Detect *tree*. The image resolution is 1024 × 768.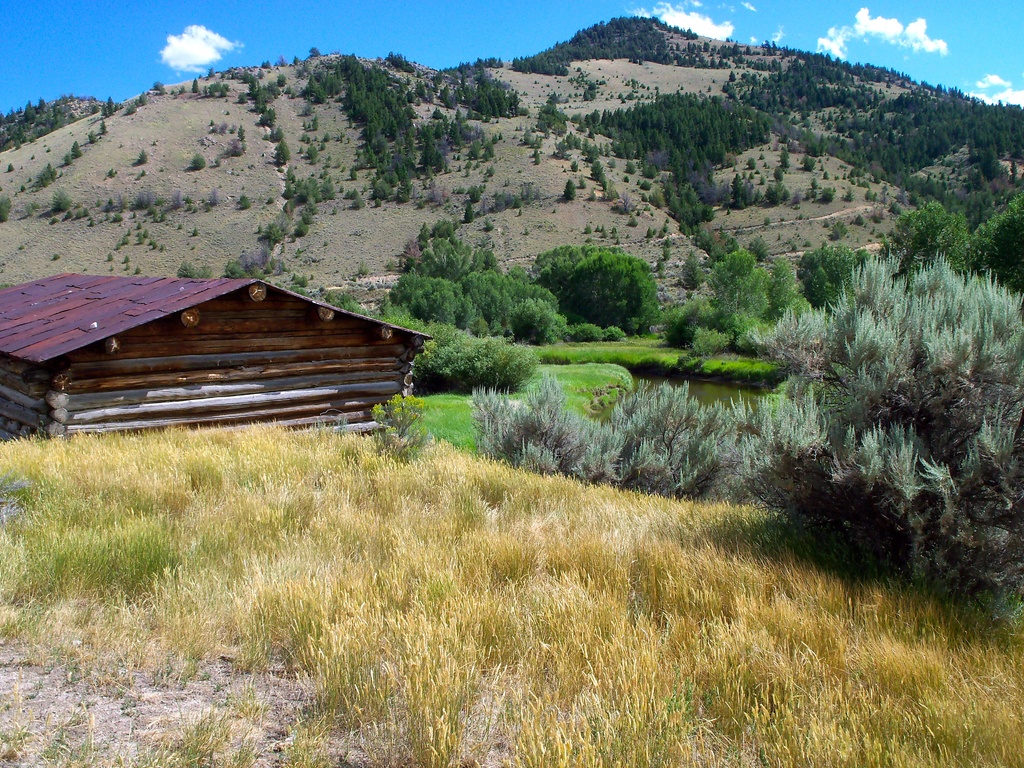
[829, 219, 849, 239].
